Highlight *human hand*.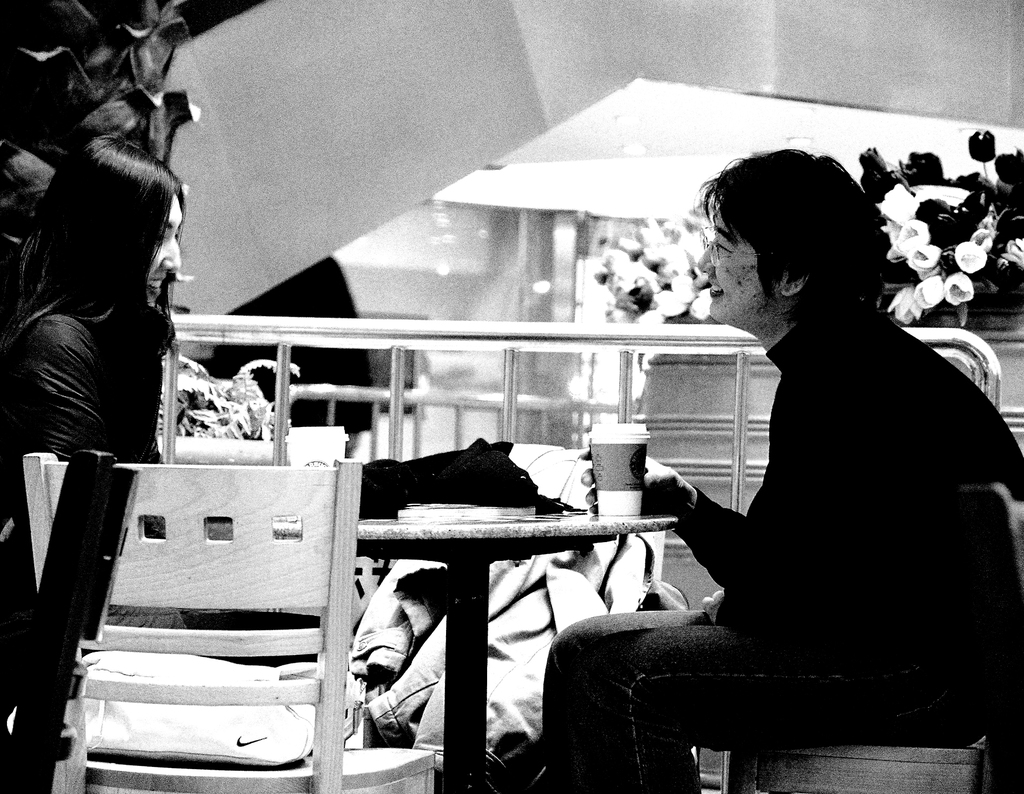
Highlighted region: [700,590,726,628].
